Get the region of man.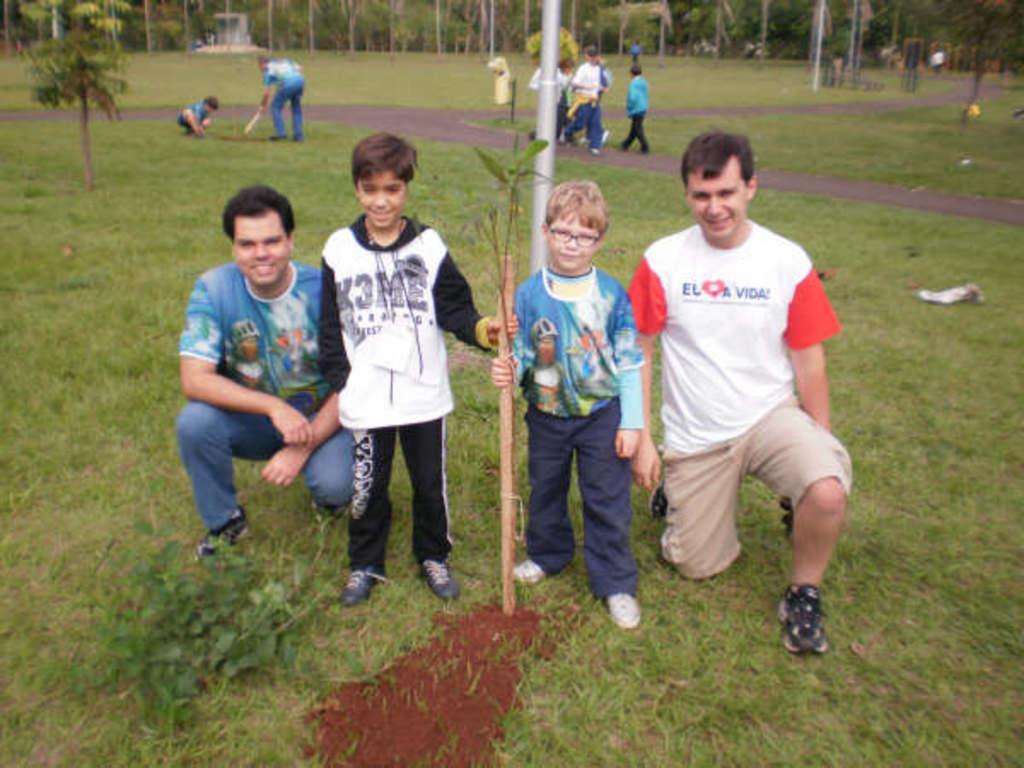
(618,121,867,642).
